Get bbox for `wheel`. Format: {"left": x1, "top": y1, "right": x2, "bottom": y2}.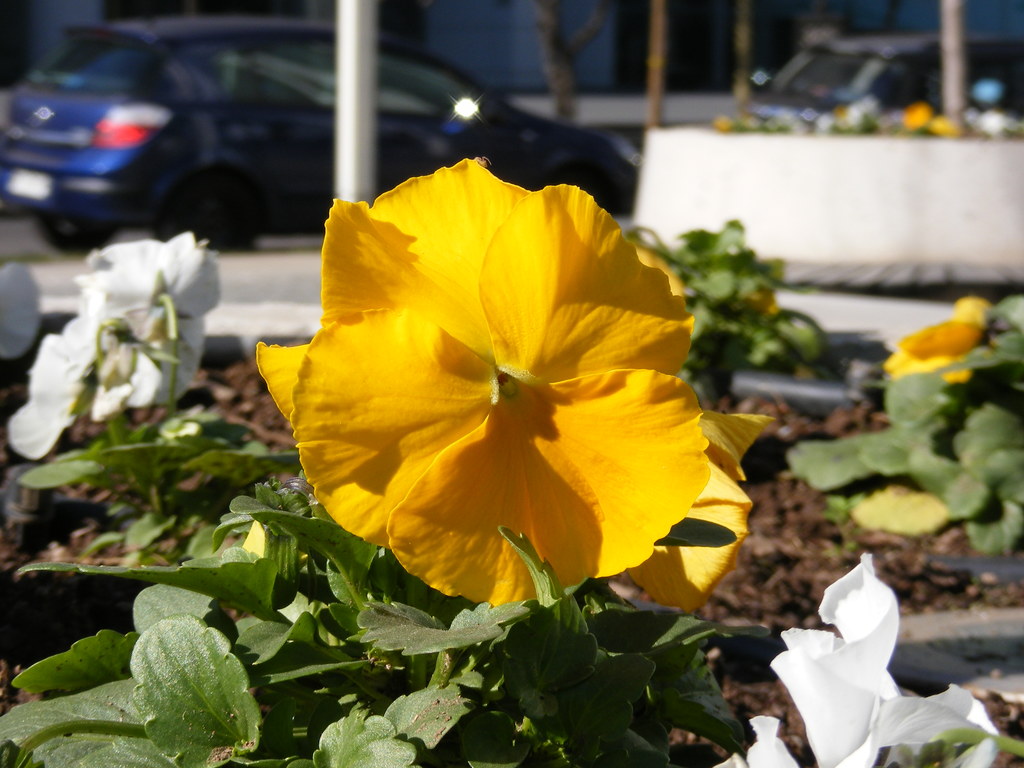
{"left": 156, "top": 166, "right": 257, "bottom": 259}.
